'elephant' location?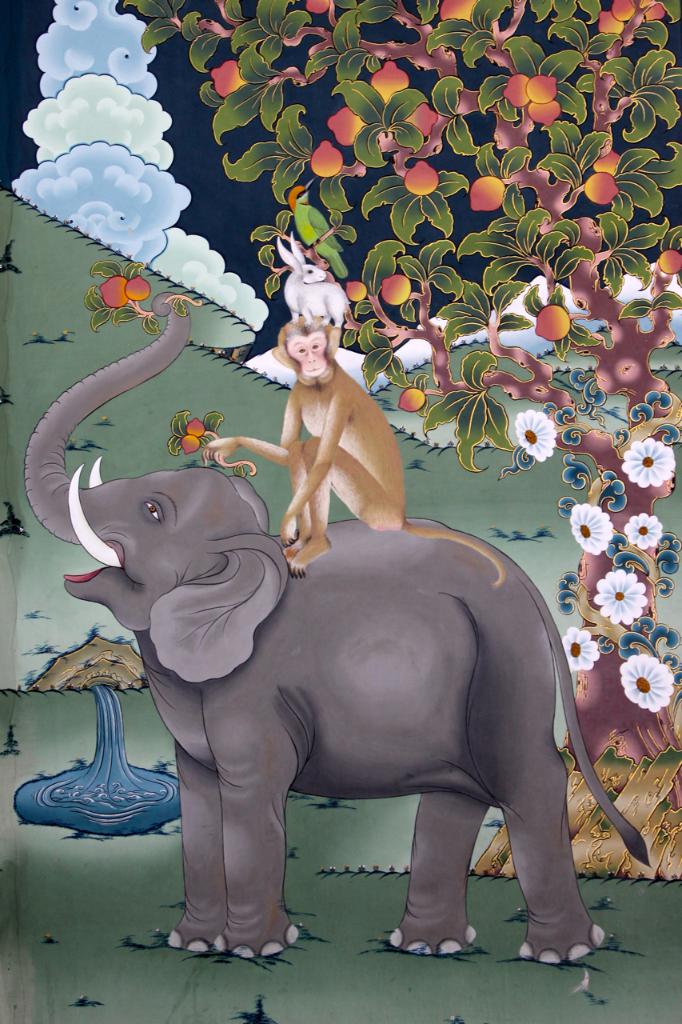
x1=22, y1=290, x2=651, y2=959
